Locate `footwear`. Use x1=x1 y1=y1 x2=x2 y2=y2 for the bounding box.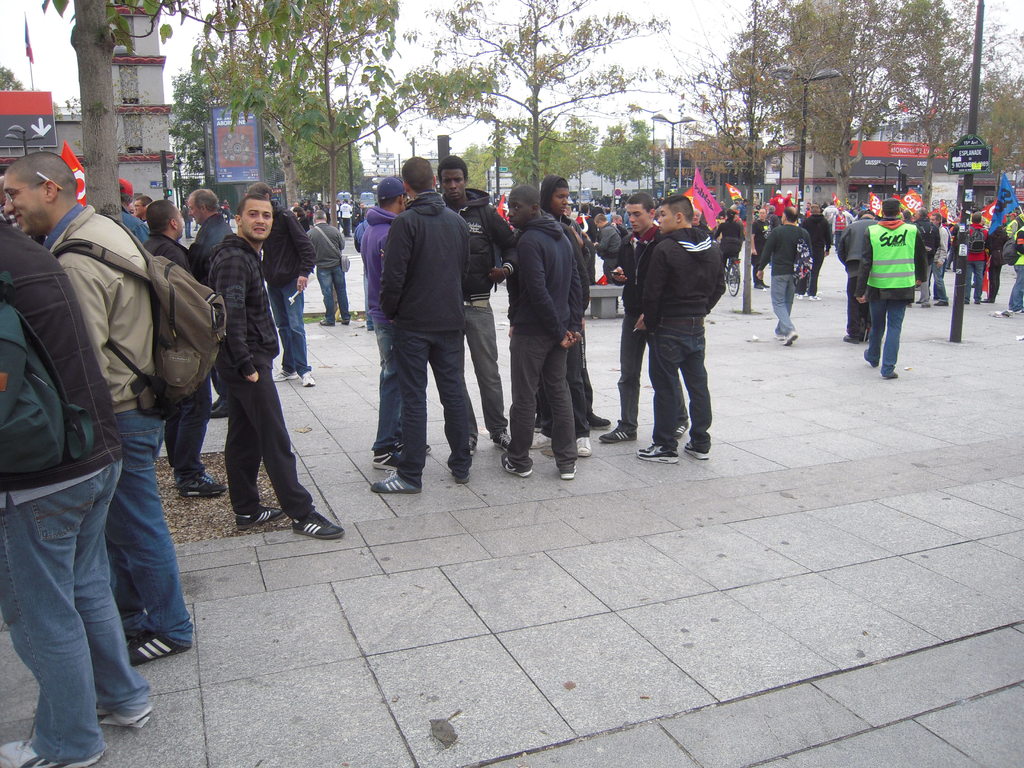
x1=93 y1=701 x2=154 y2=728.
